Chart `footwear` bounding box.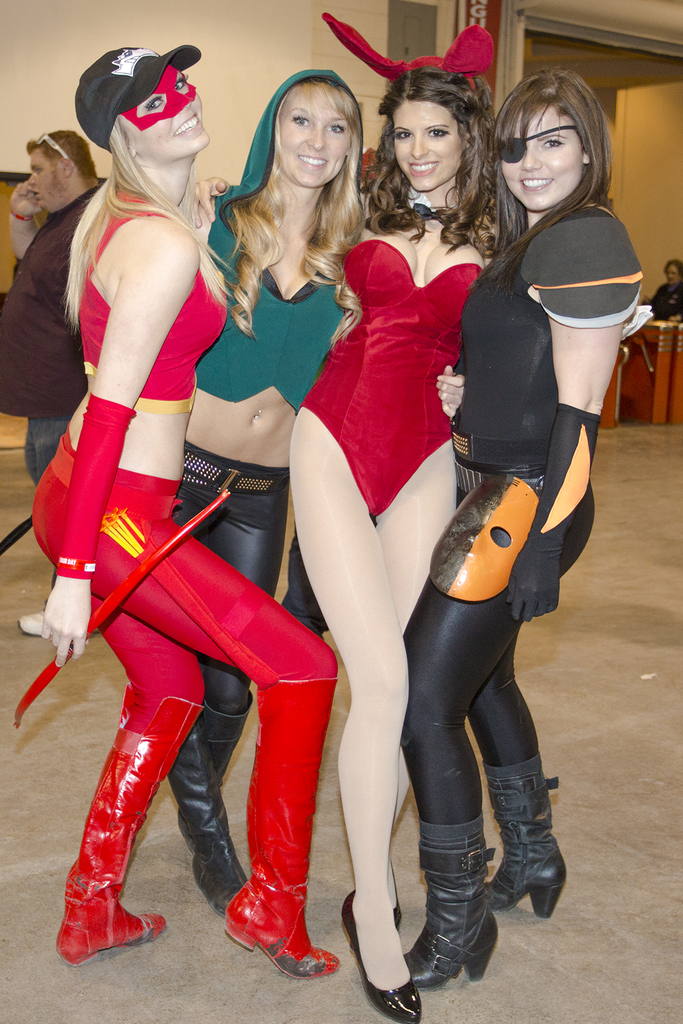
Charted: Rect(206, 691, 253, 781).
